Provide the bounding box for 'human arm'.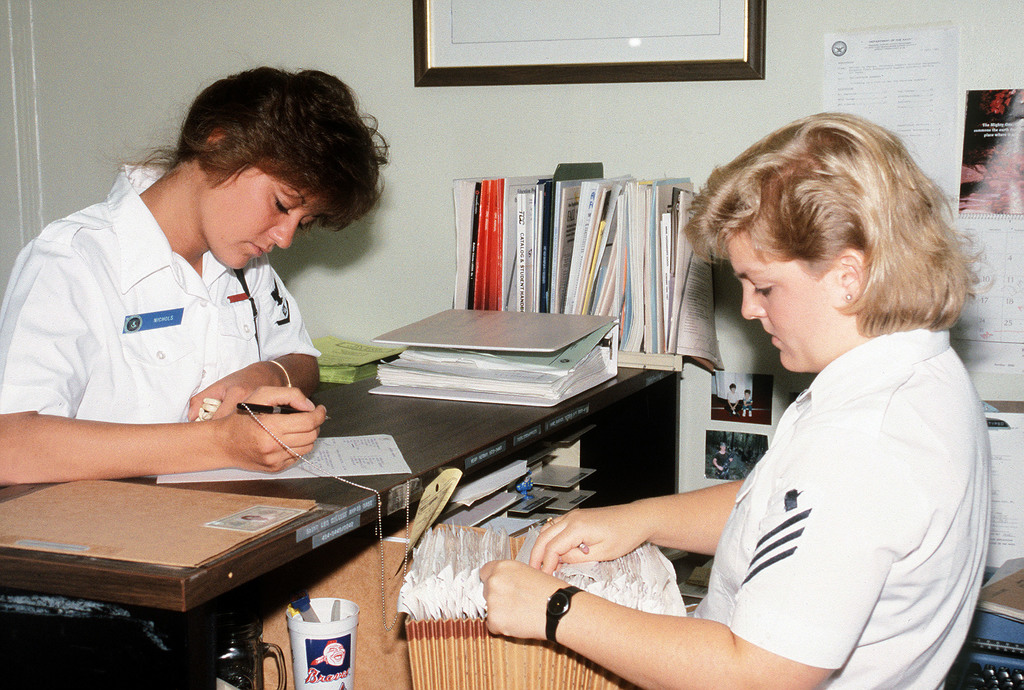
[left=185, top=263, right=325, bottom=423].
